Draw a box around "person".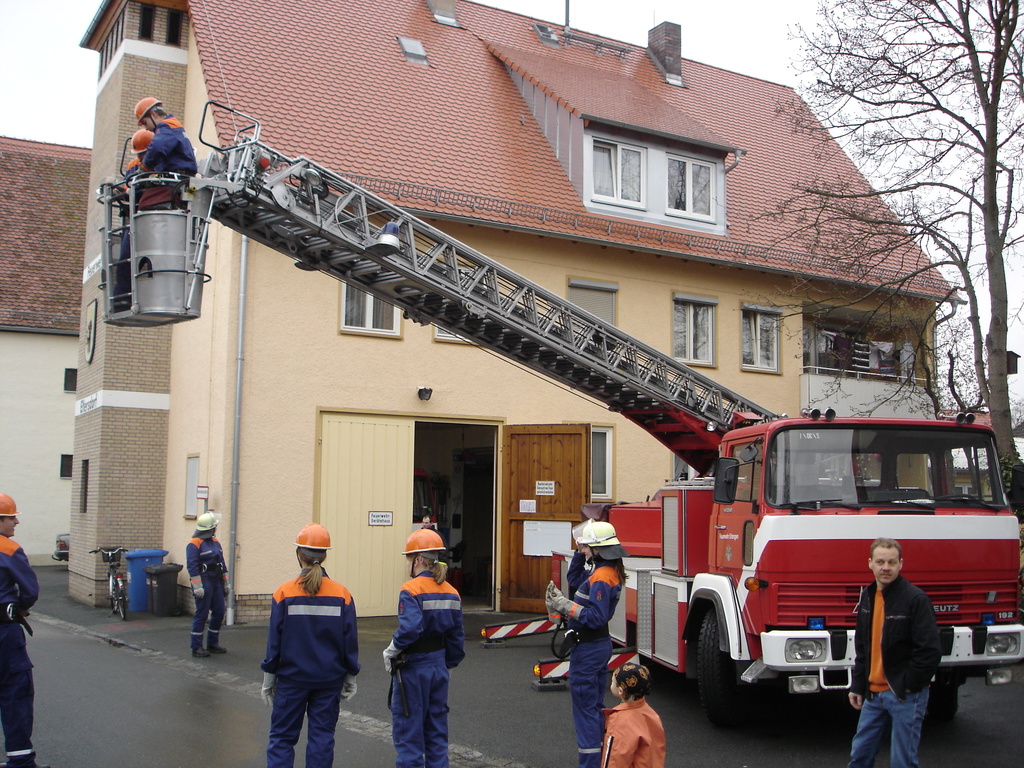
bbox=(121, 134, 152, 177).
